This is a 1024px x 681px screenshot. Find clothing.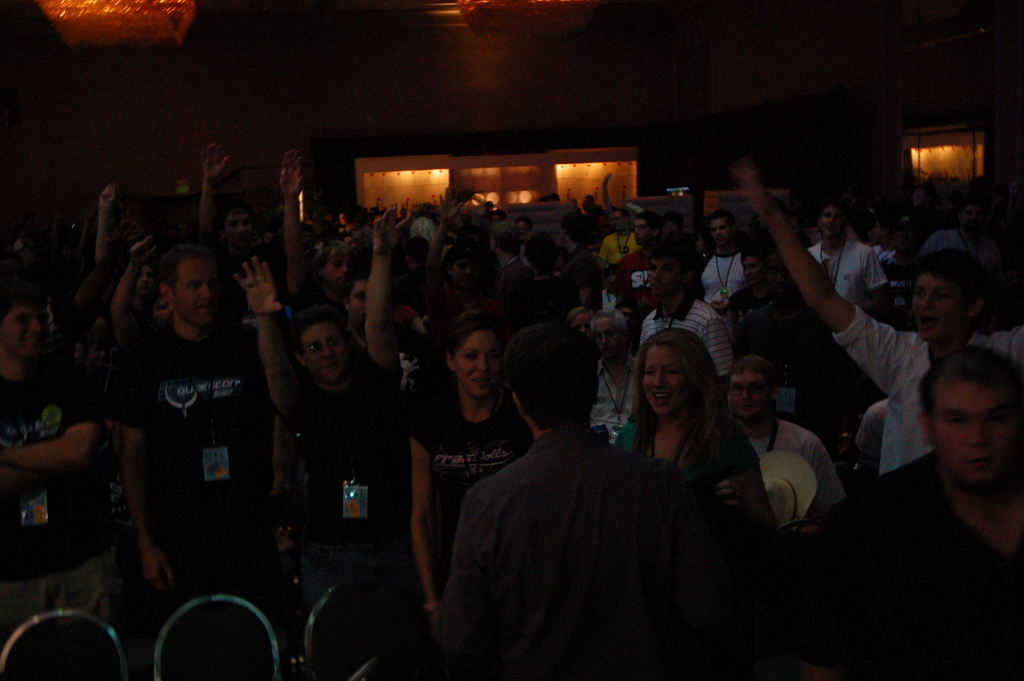
Bounding box: (435, 427, 749, 680).
